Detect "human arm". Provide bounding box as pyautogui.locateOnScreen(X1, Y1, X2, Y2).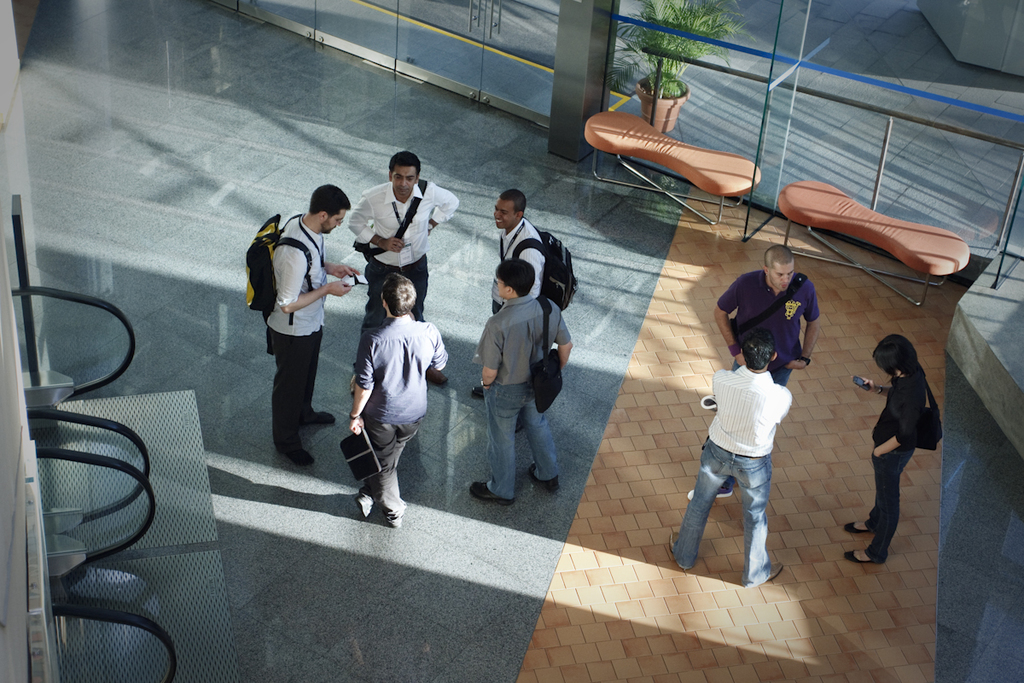
pyautogui.locateOnScreen(427, 182, 463, 235).
